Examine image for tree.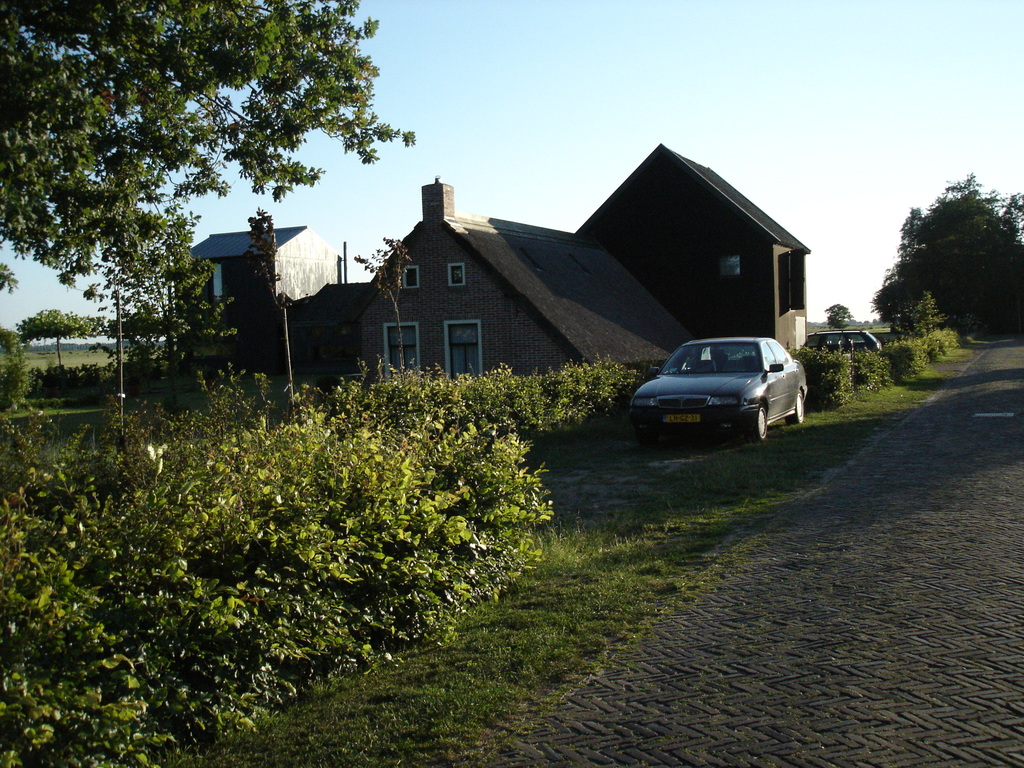
Examination result: crop(350, 234, 428, 385).
